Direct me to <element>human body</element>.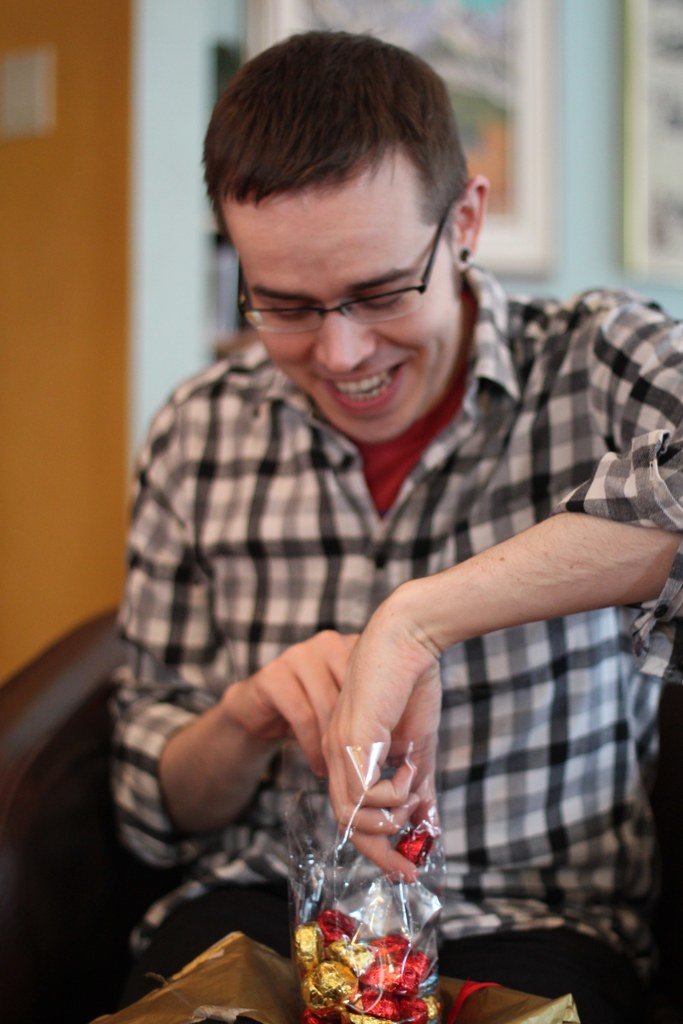
Direction: x1=108 y1=0 x2=641 y2=1023.
